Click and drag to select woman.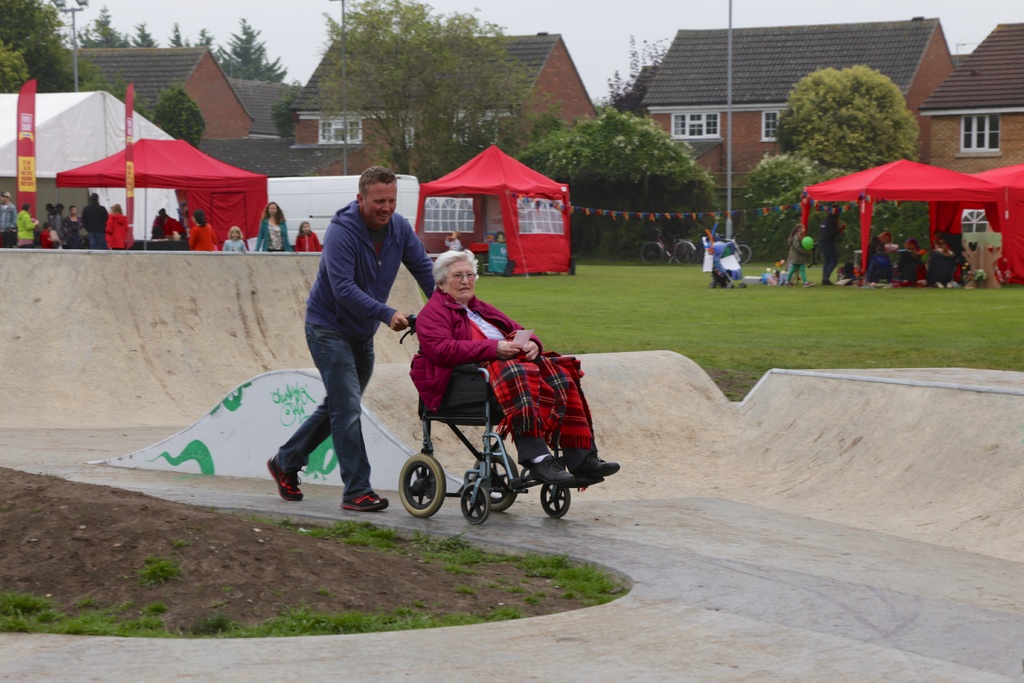
Selection: locate(395, 236, 586, 518).
